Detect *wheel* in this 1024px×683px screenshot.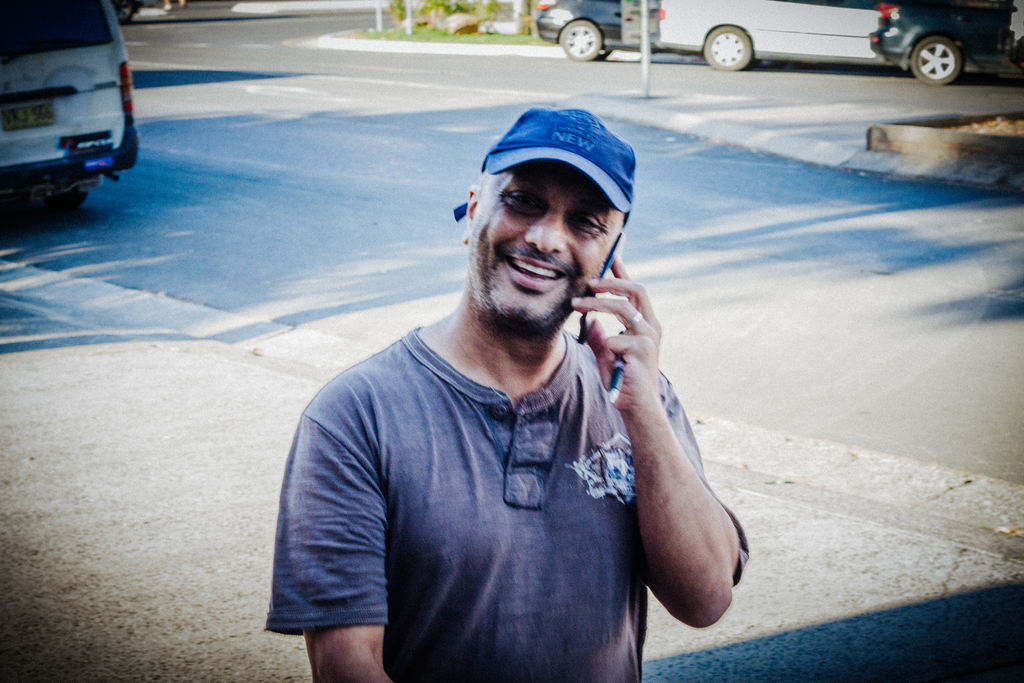
Detection: 559/24/597/63.
